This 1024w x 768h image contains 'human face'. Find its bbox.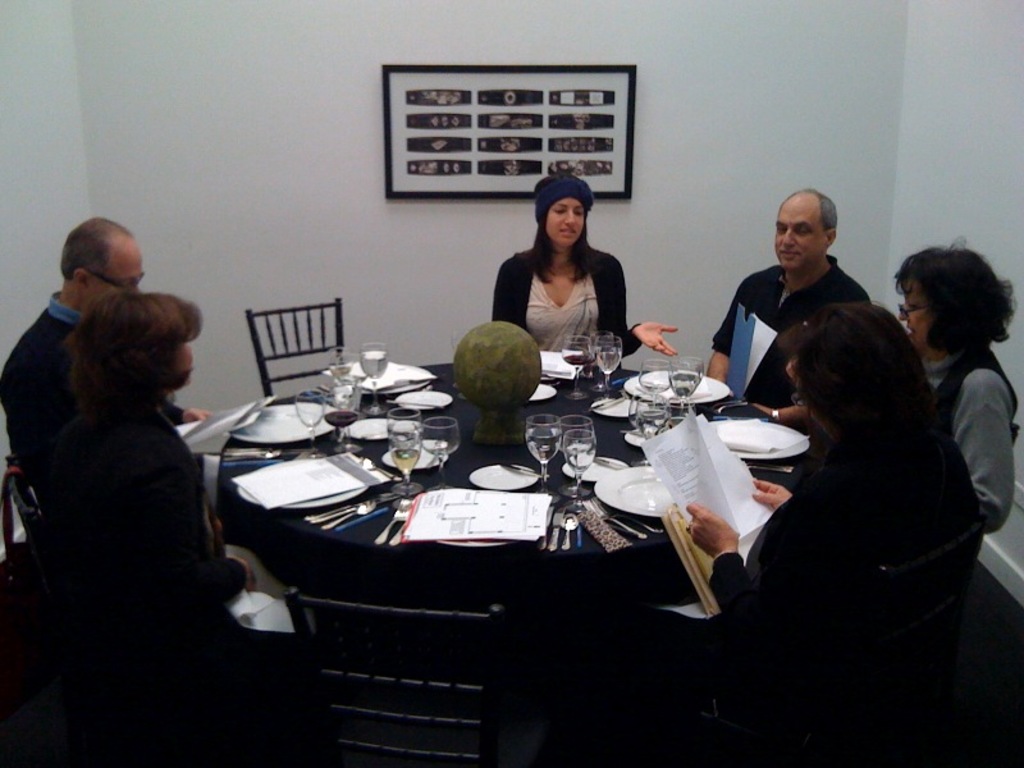
bbox=(91, 236, 147, 292).
